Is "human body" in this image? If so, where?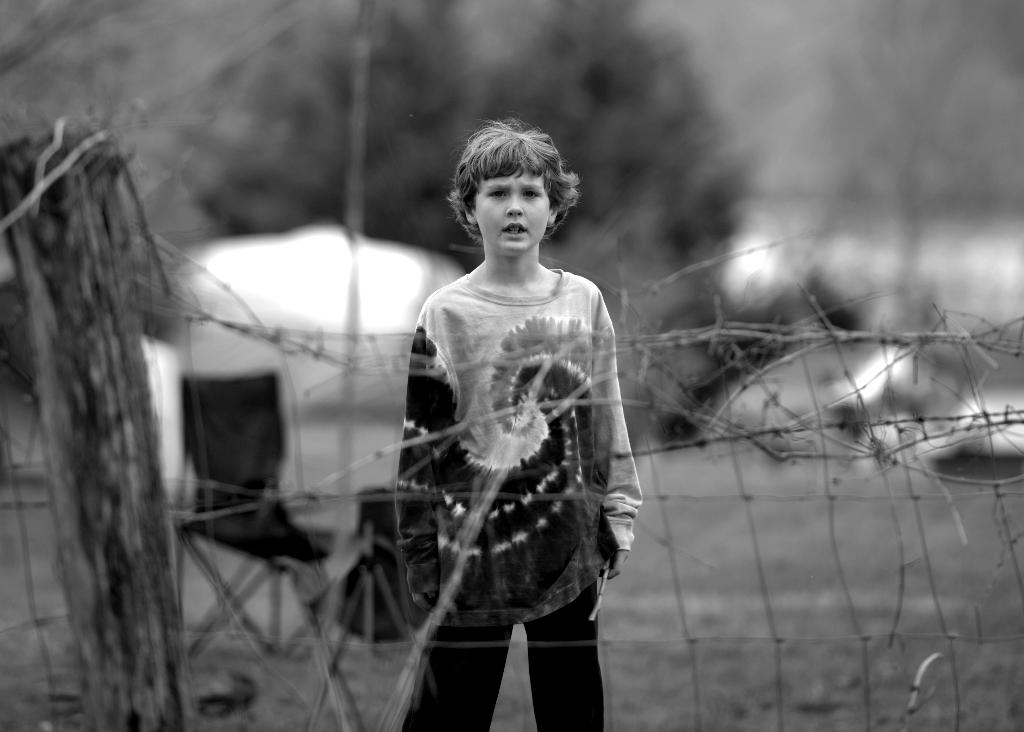
Yes, at [379,163,712,710].
